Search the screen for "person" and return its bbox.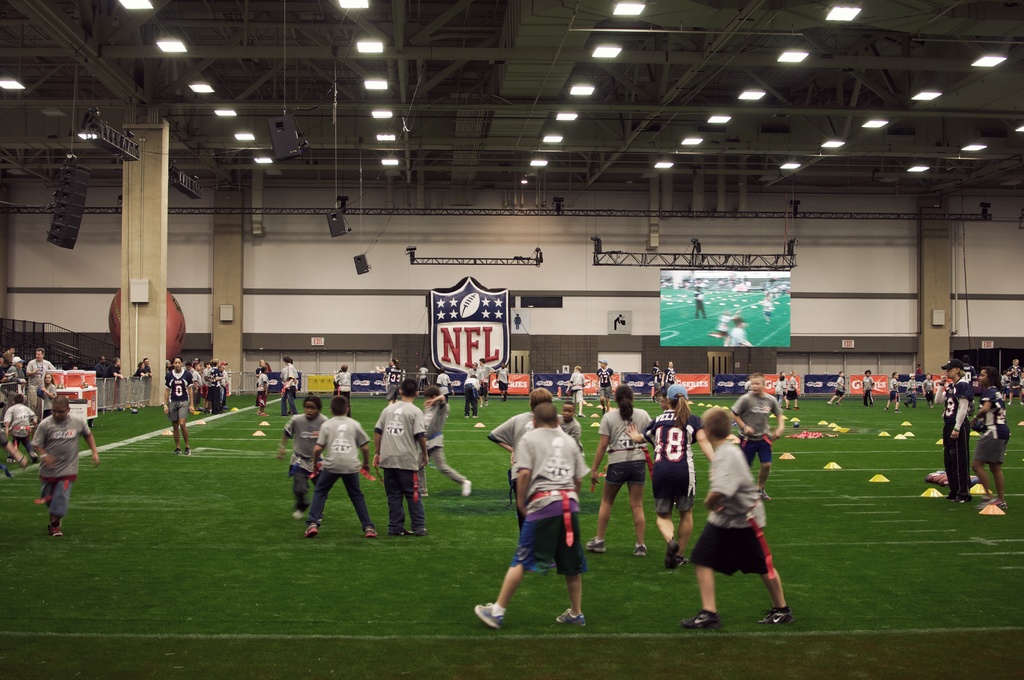
Found: crop(0, 350, 22, 388).
